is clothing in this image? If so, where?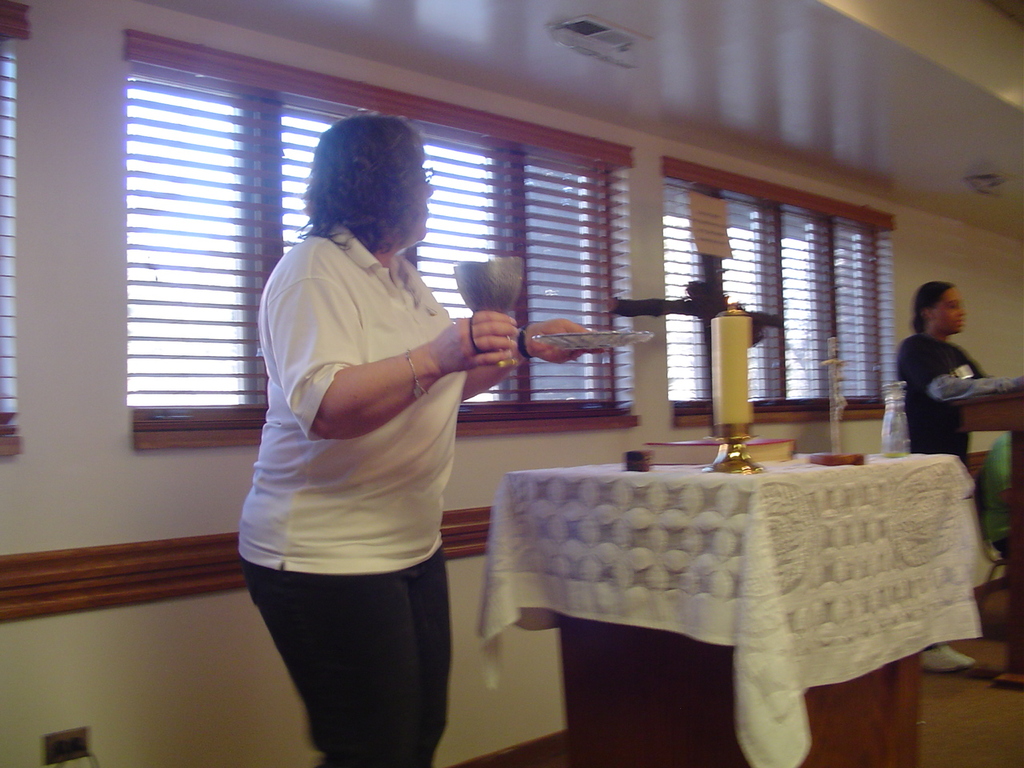
Yes, at bbox(236, 218, 470, 767).
